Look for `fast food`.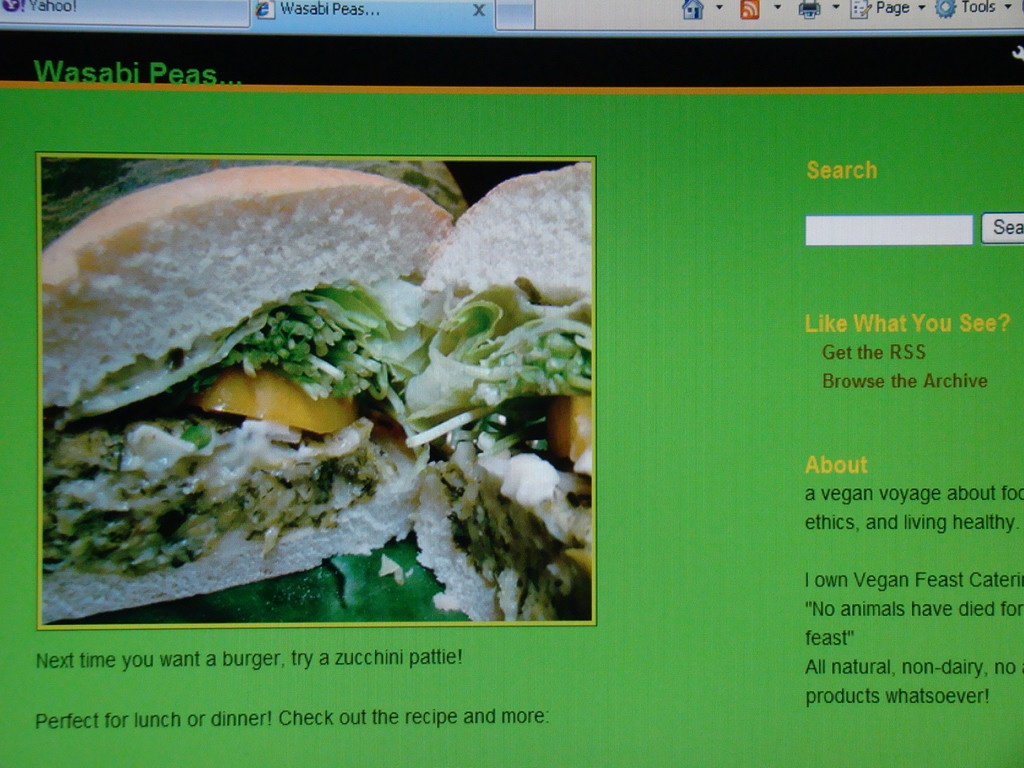
Found: (70, 118, 658, 652).
